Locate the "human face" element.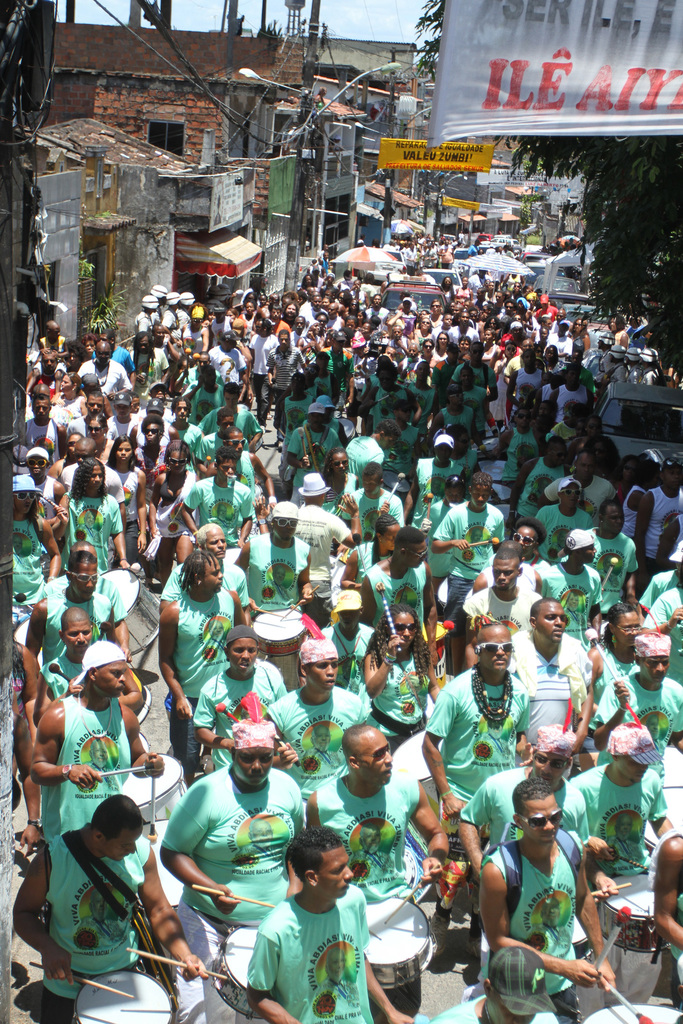
Element bbox: (left=26, top=451, right=47, bottom=481).
